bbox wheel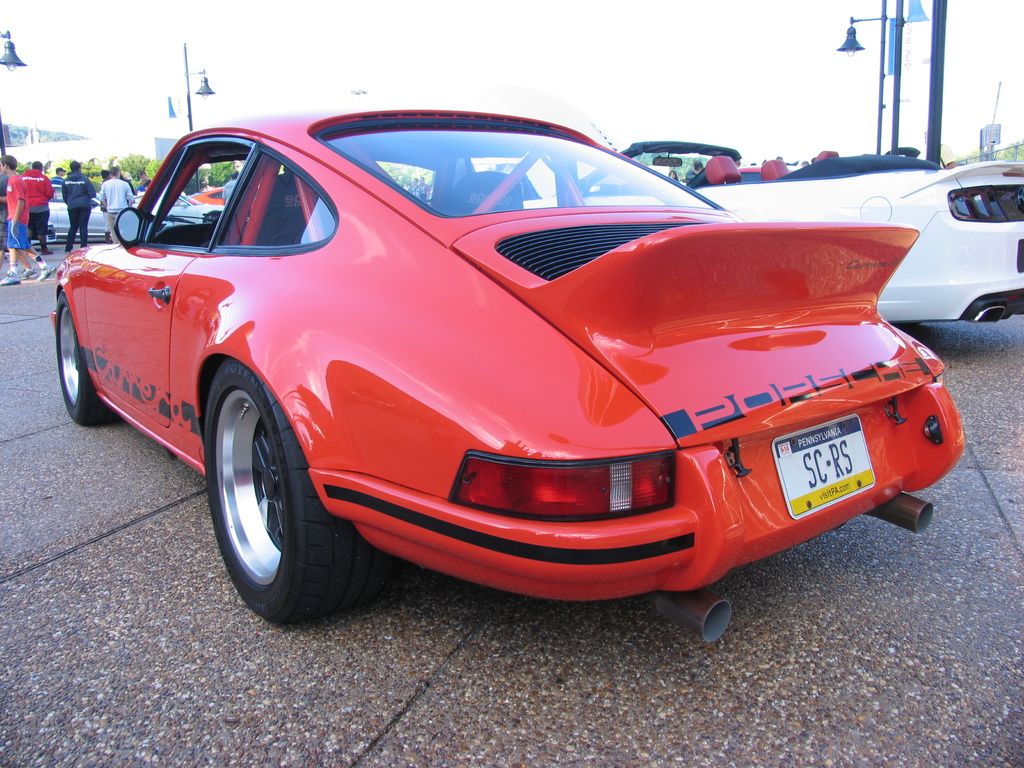
(left=57, top=300, right=113, bottom=424)
